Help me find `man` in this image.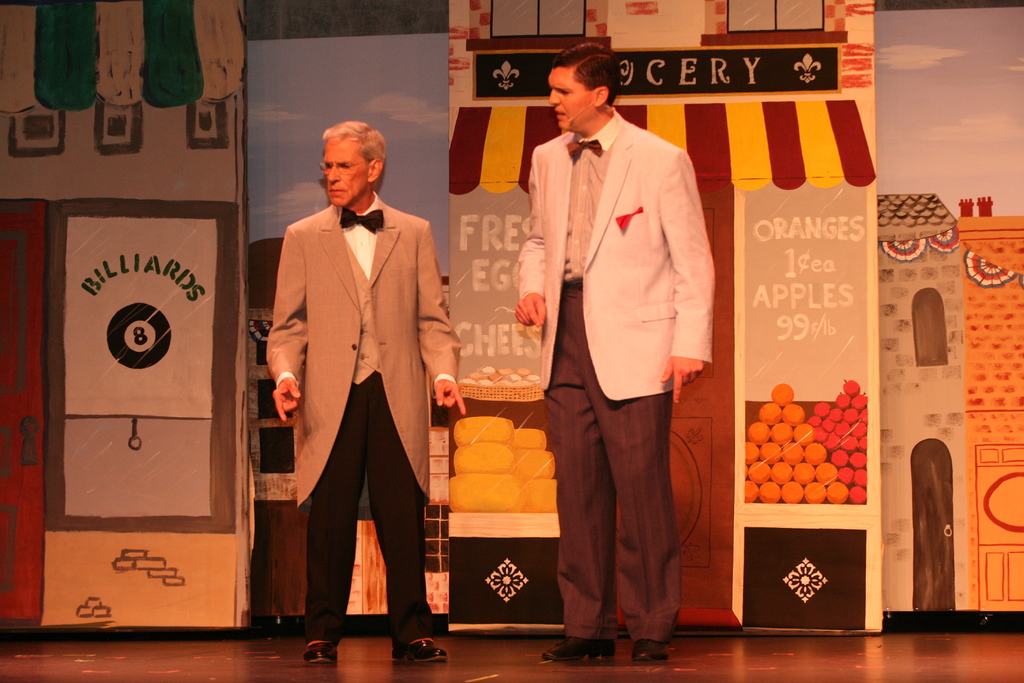
Found it: (505,63,726,666).
